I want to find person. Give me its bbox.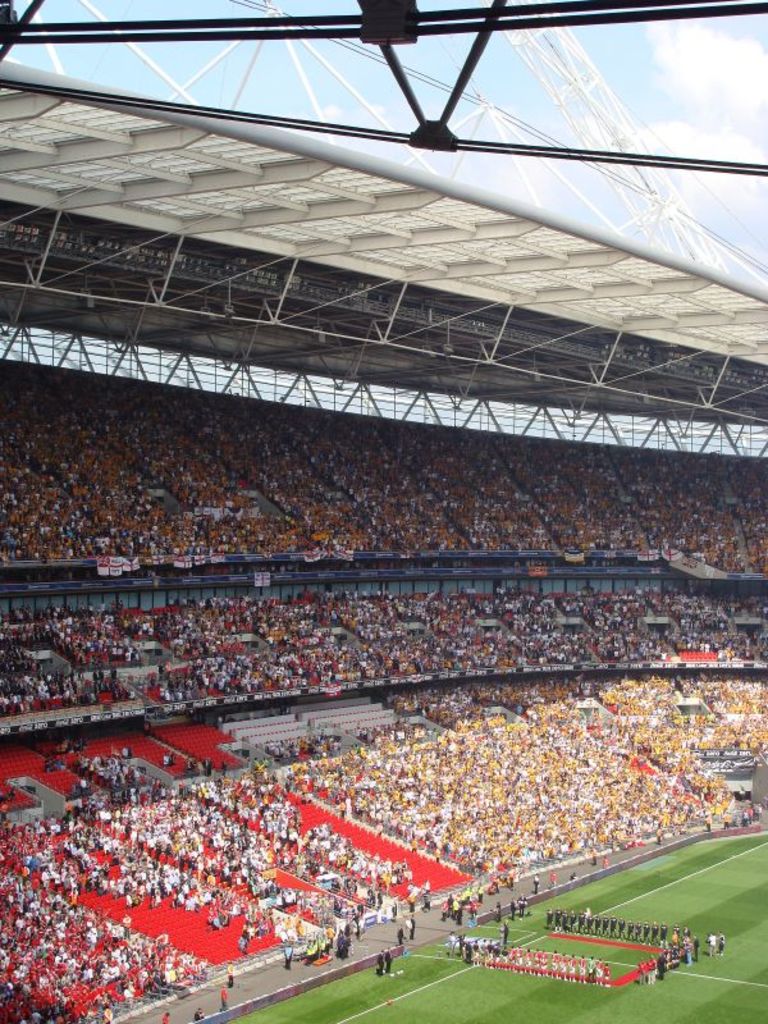
left=658, top=941, right=675, bottom=988.
